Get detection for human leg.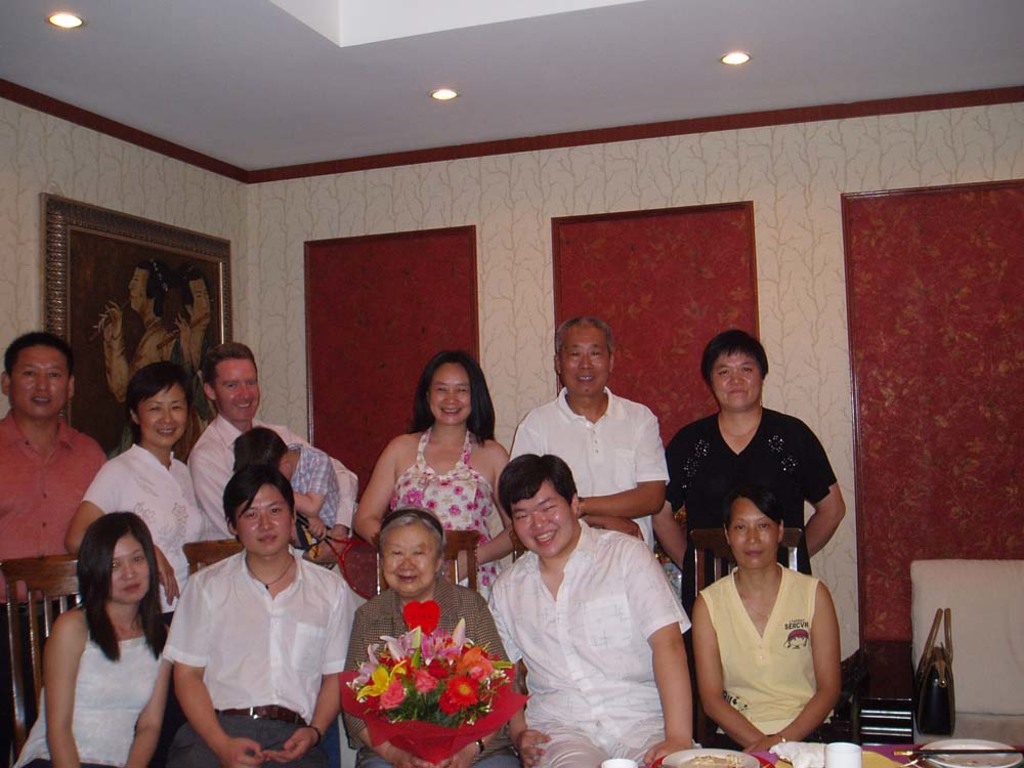
Detection: bbox(174, 712, 265, 759).
